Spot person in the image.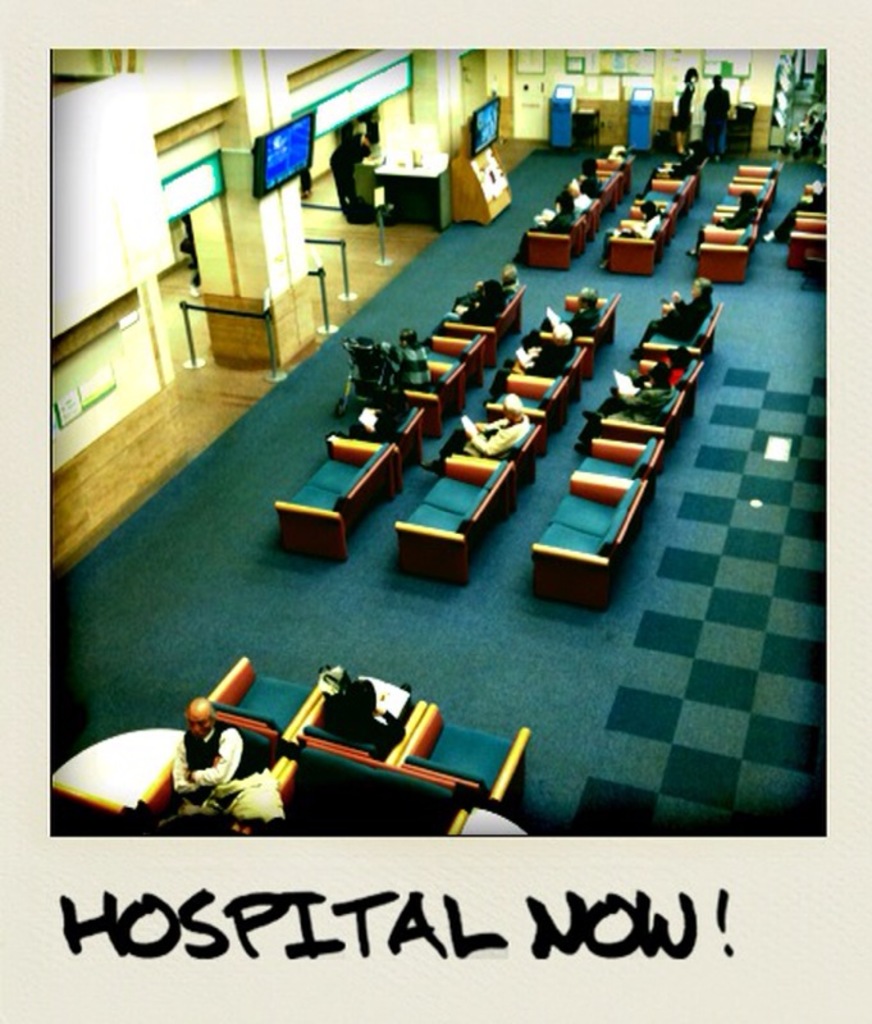
person found at bbox=(690, 189, 762, 252).
